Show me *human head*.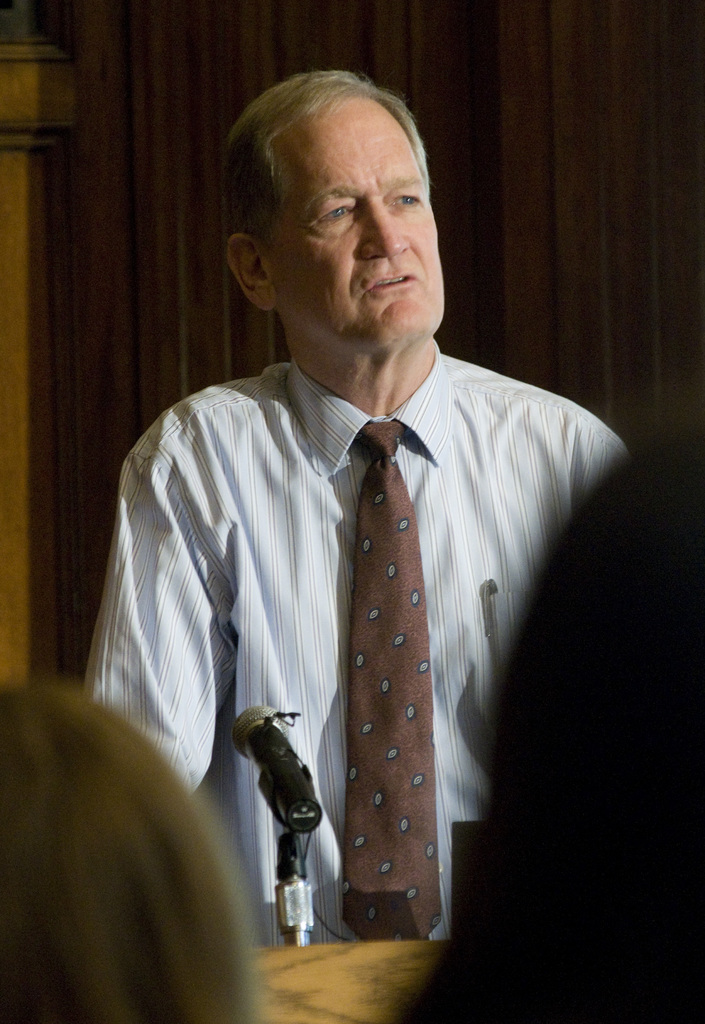
*human head* is here: locate(223, 68, 450, 358).
